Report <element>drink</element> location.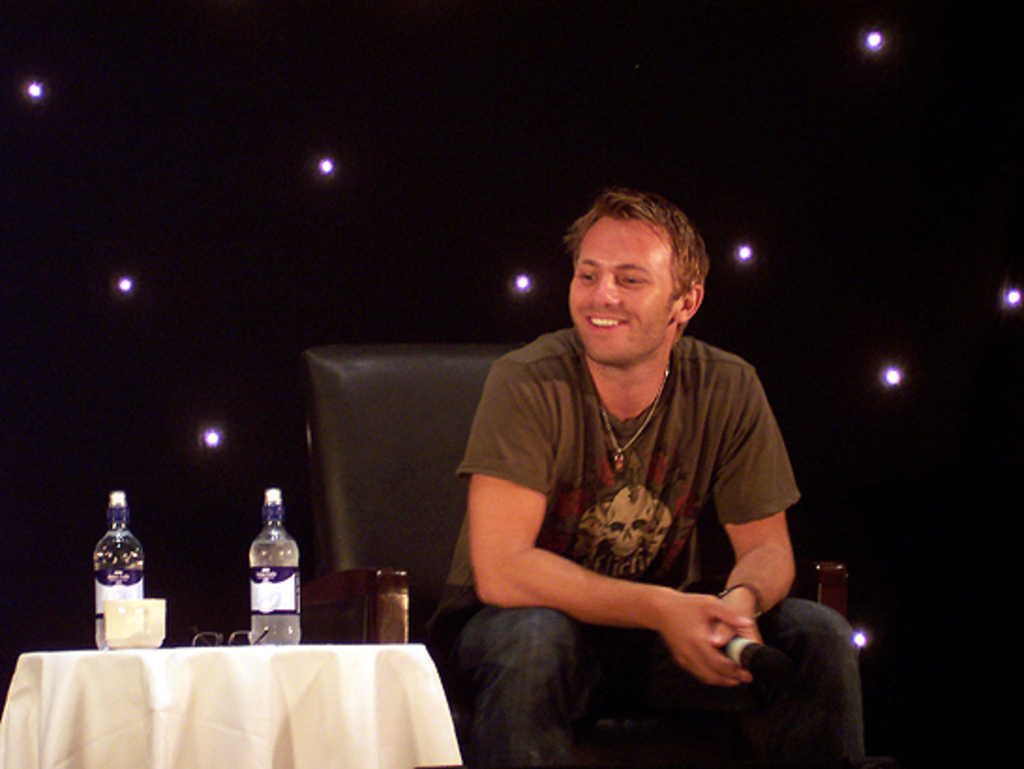
Report: (left=98, top=493, right=146, bottom=653).
